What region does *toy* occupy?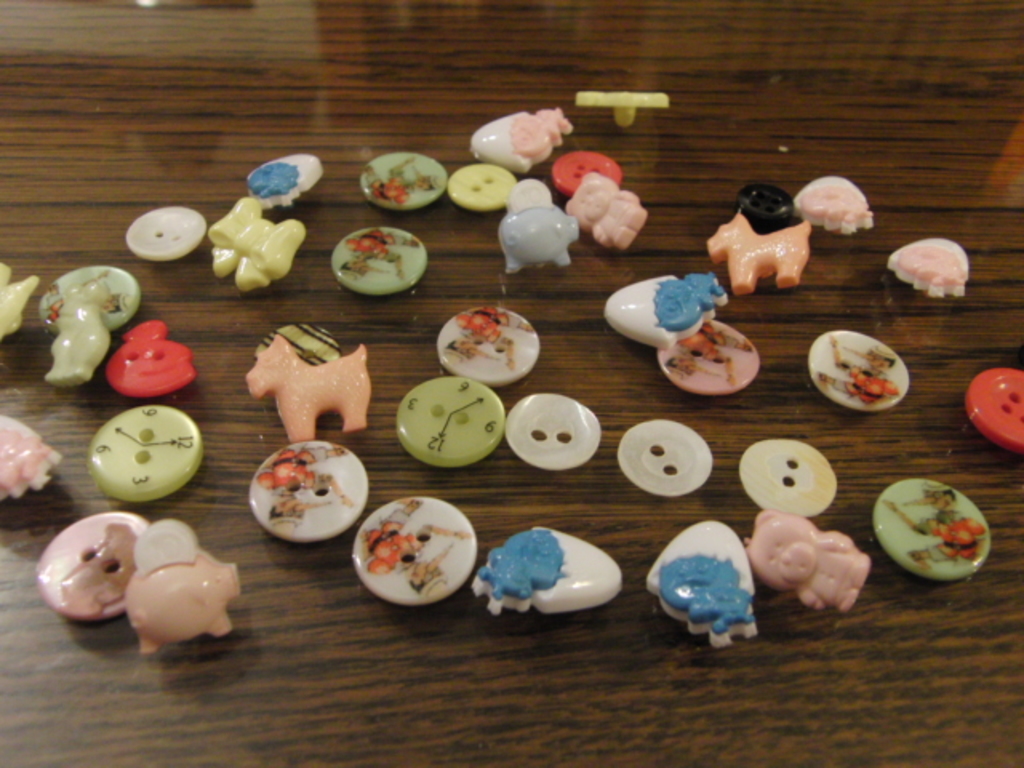
(741,181,795,230).
